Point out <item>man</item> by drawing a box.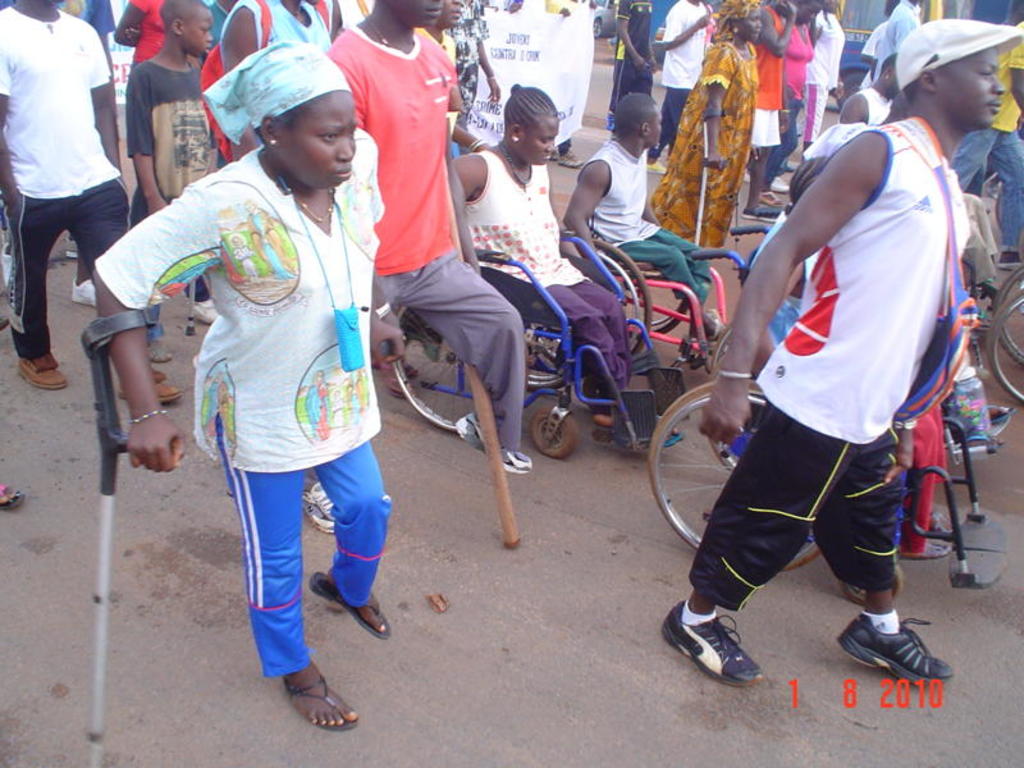
{"x1": 873, "y1": 0, "x2": 922, "y2": 78}.
